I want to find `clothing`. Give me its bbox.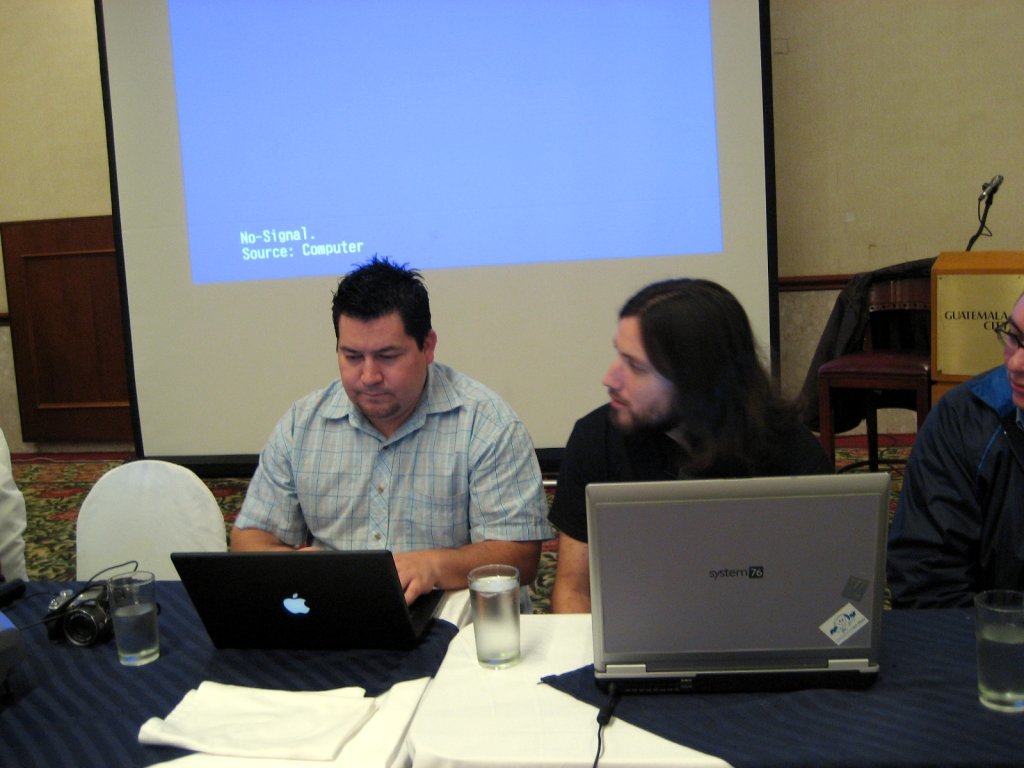
region(552, 396, 834, 542).
